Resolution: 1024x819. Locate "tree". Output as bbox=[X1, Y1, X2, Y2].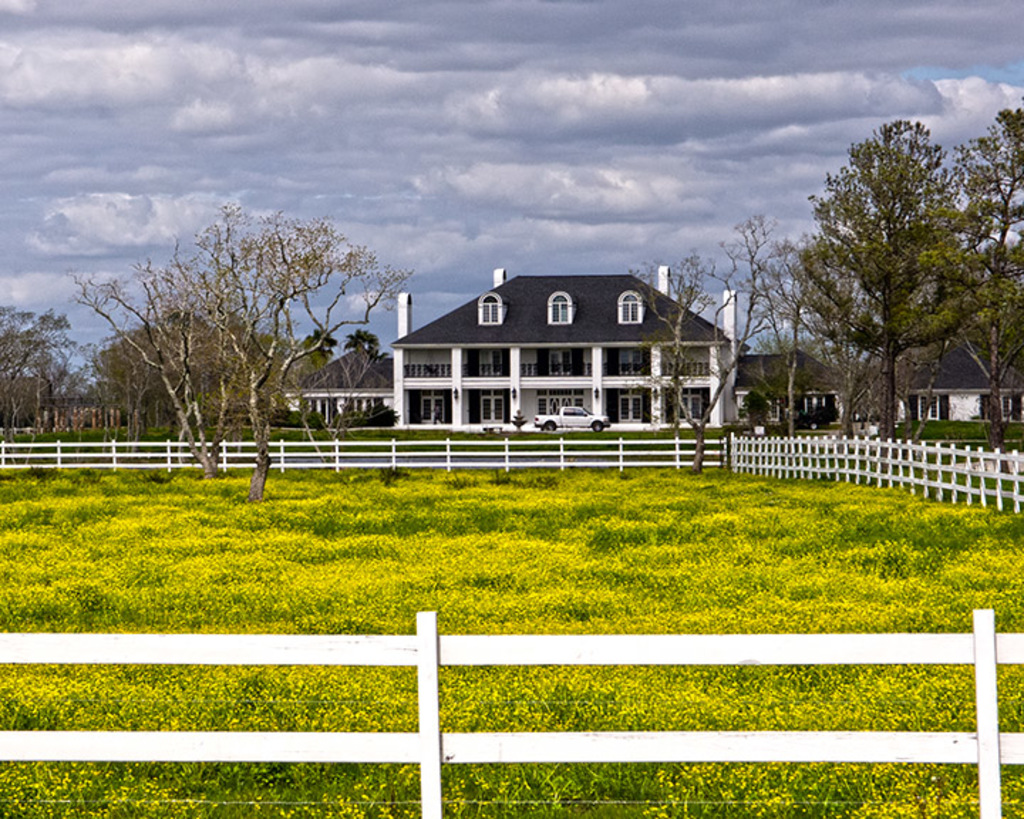
bbox=[616, 200, 791, 495].
